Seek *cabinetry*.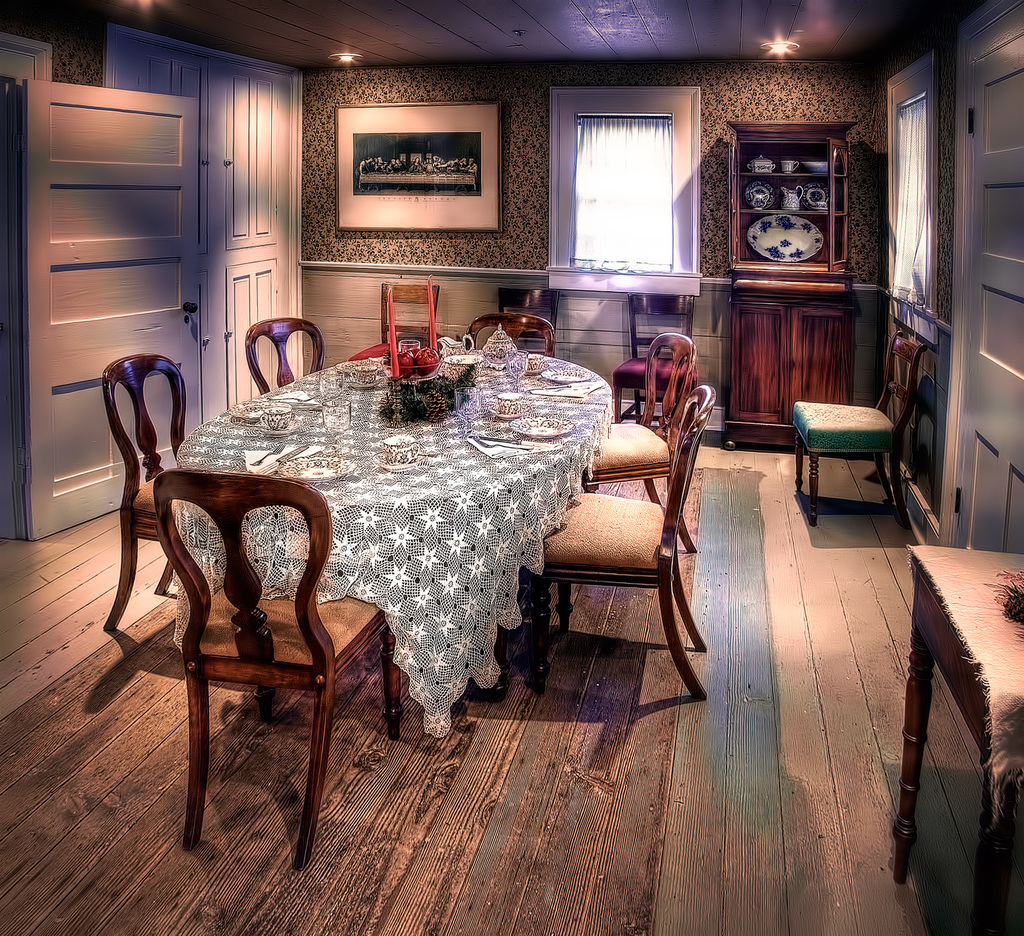
bbox=(544, 288, 733, 415).
